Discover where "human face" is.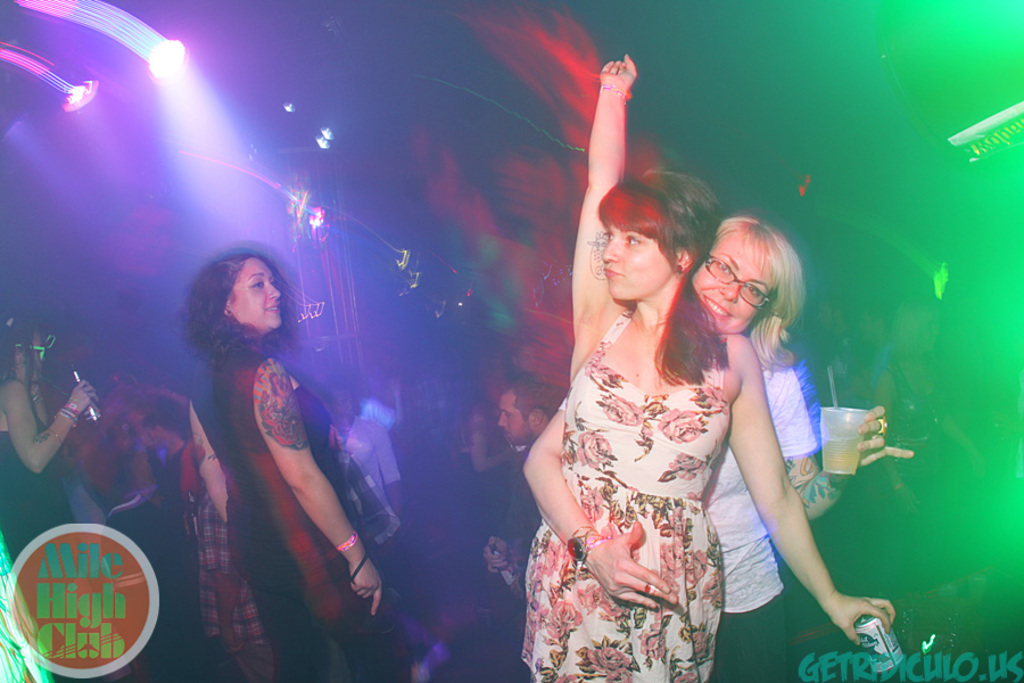
Discovered at 226, 258, 283, 324.
